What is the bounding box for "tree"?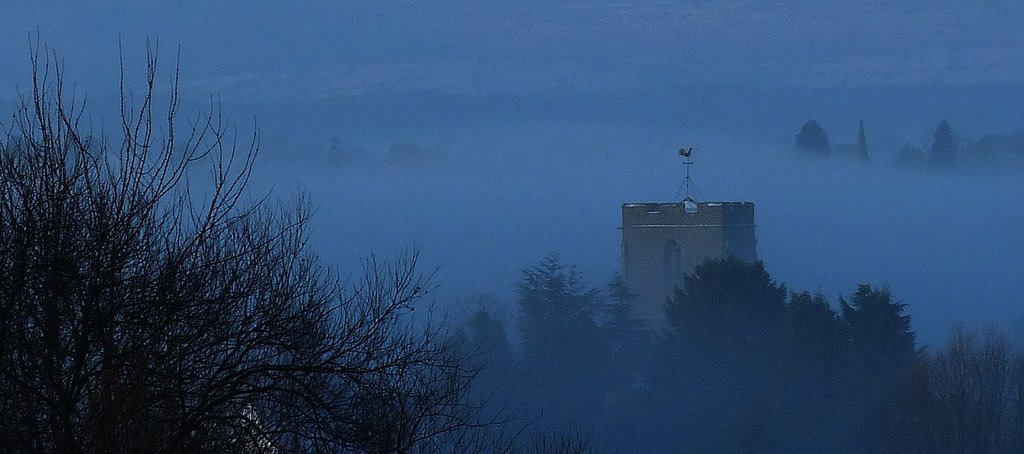
[x1=795, y1=124, x2=833, y2=162].
